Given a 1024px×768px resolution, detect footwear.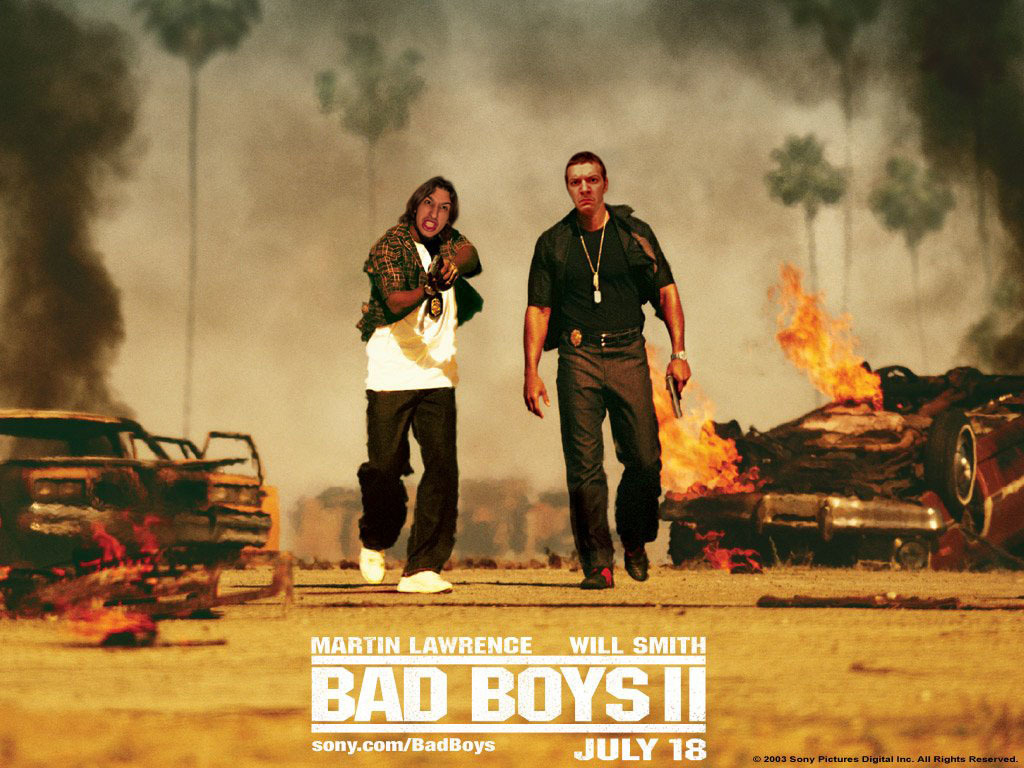
[x1=356, y1=546, x2=386, y2=585].
